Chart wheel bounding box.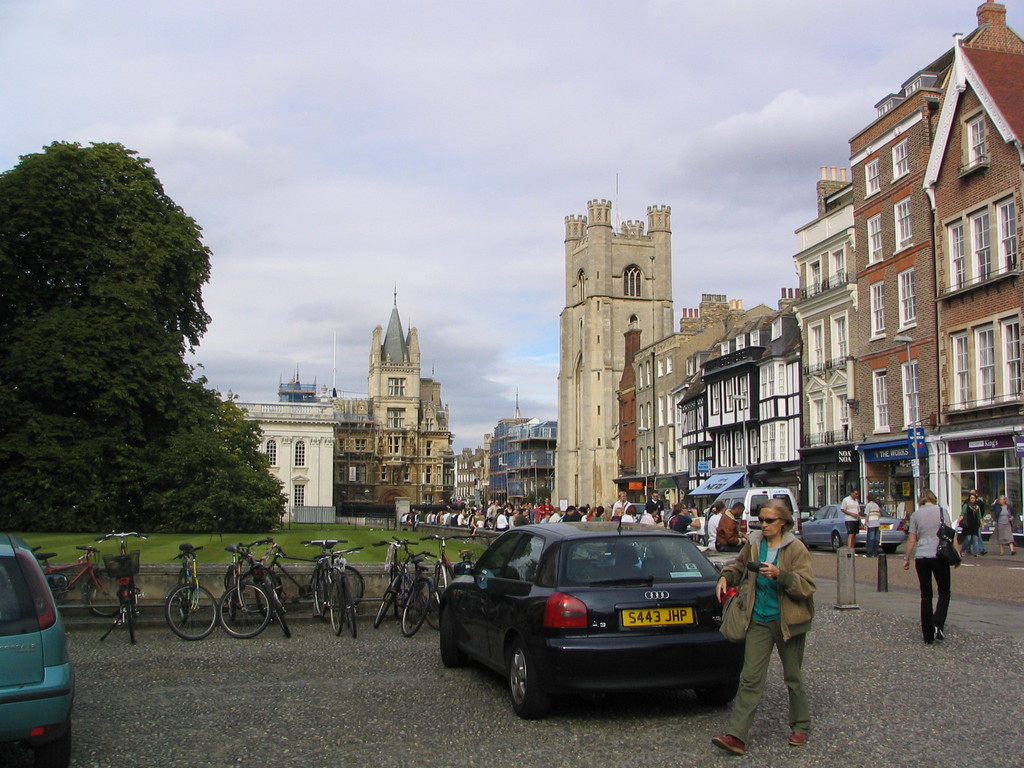
Charted: {"x1": 504, "y1": 630, "x2": 546, "y2": 713}.
